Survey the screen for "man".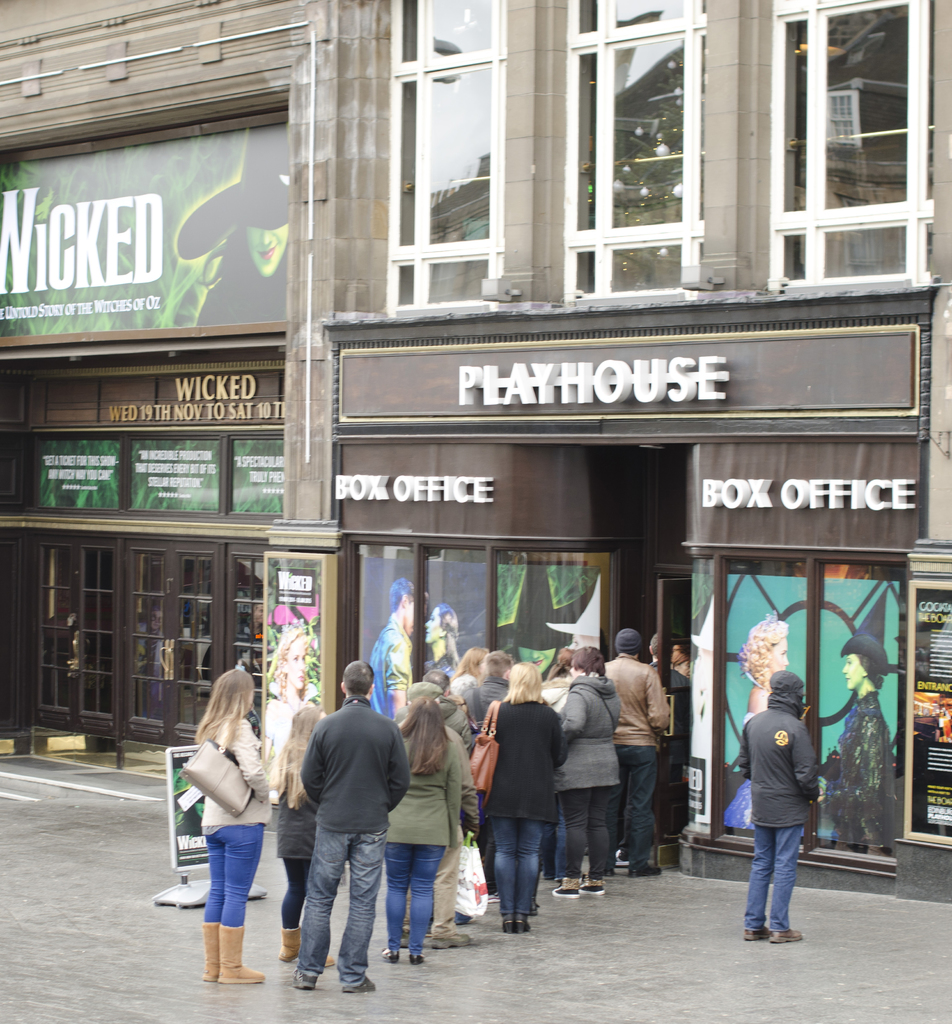
Survey found: <box>739,671,834,950</box>.
